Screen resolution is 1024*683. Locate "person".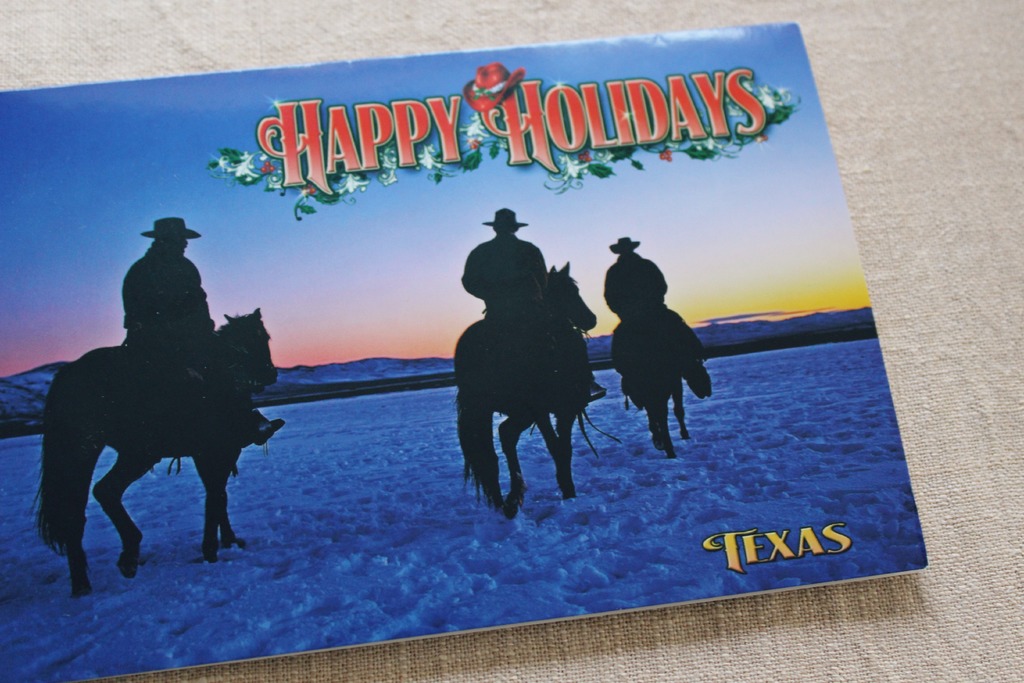
crop(598, 231, 670, 324).
